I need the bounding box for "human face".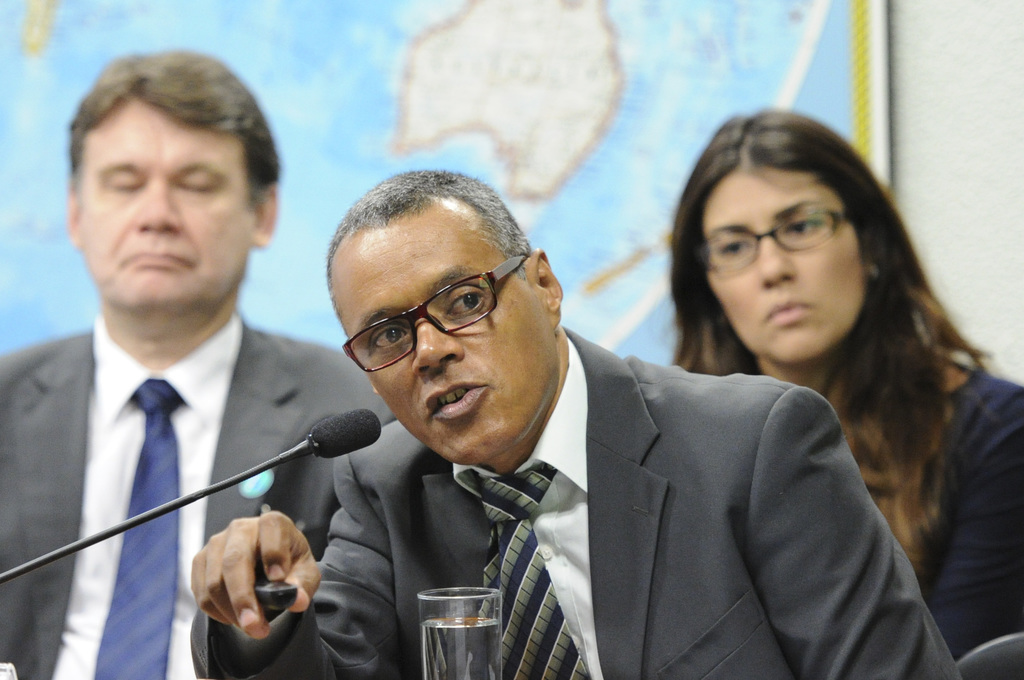
Here it is: select_region(332, 195, 557, 464).
